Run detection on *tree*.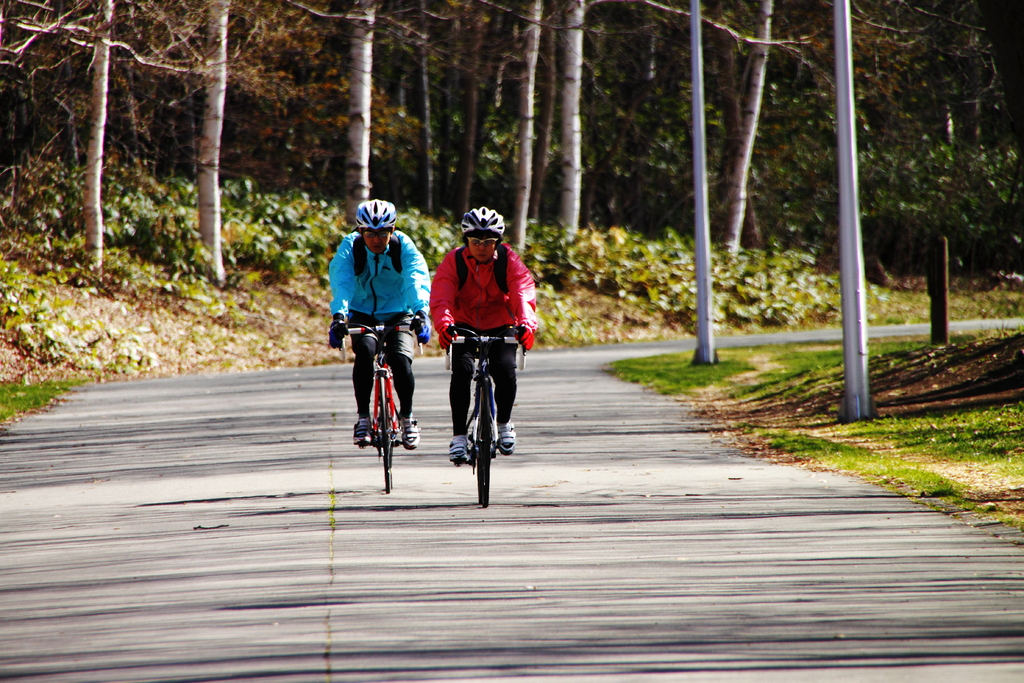
Result: (left=139, top=0, right=265, bottom=287).
